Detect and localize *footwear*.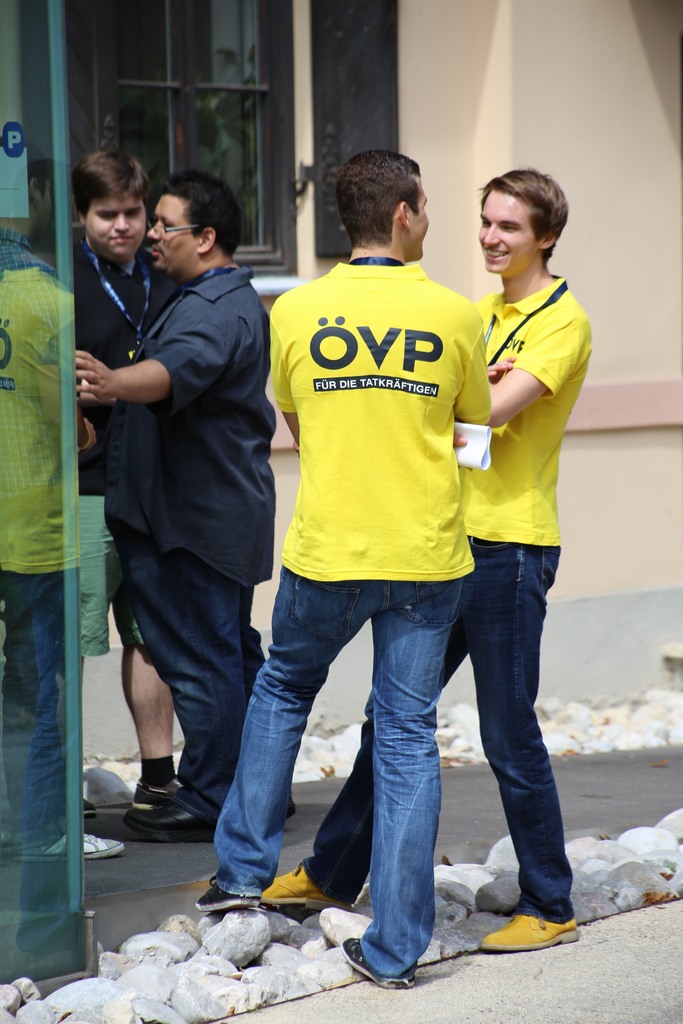
Localized at locate(468, 912, 587, 957).
